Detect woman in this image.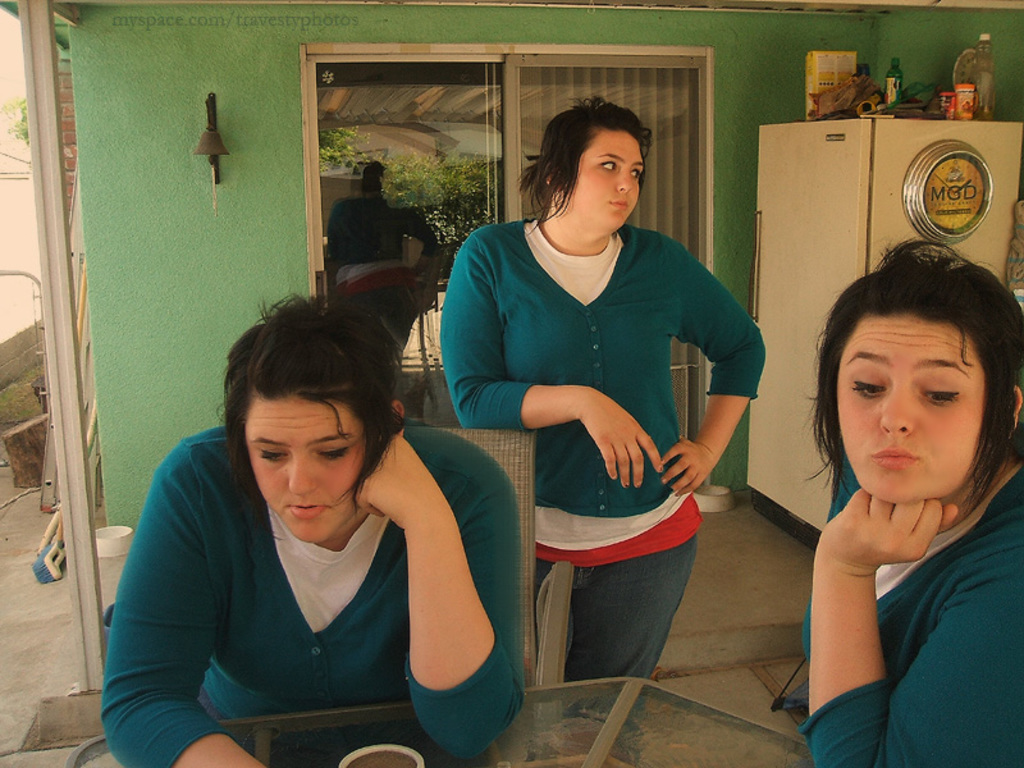
Detection: 799,232,1023,767.
